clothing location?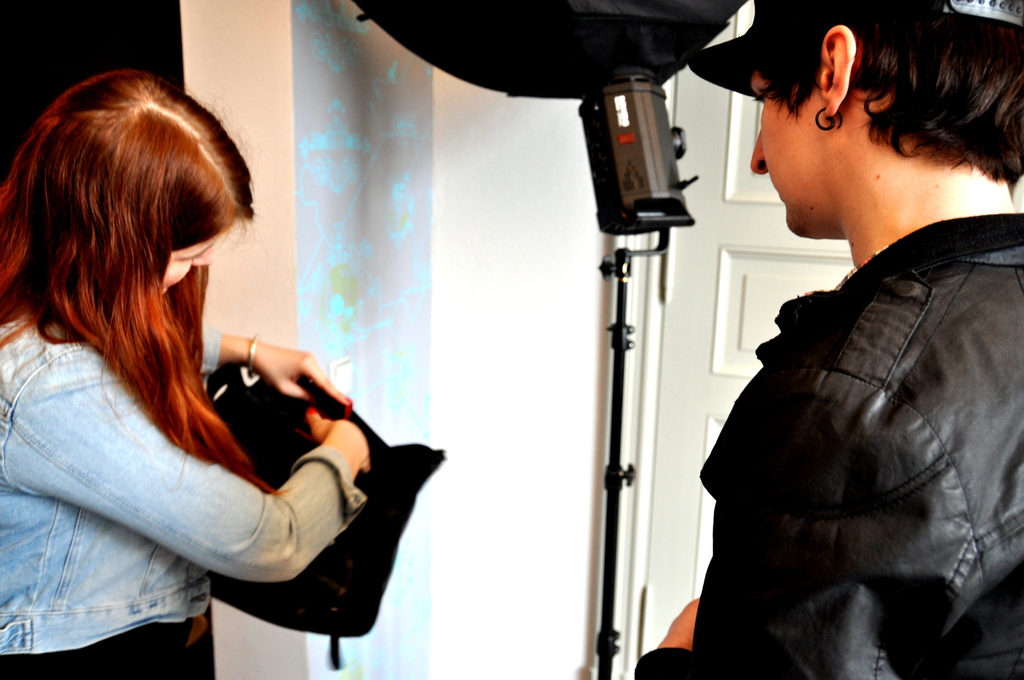
detection(3, 327, 380, 679)
